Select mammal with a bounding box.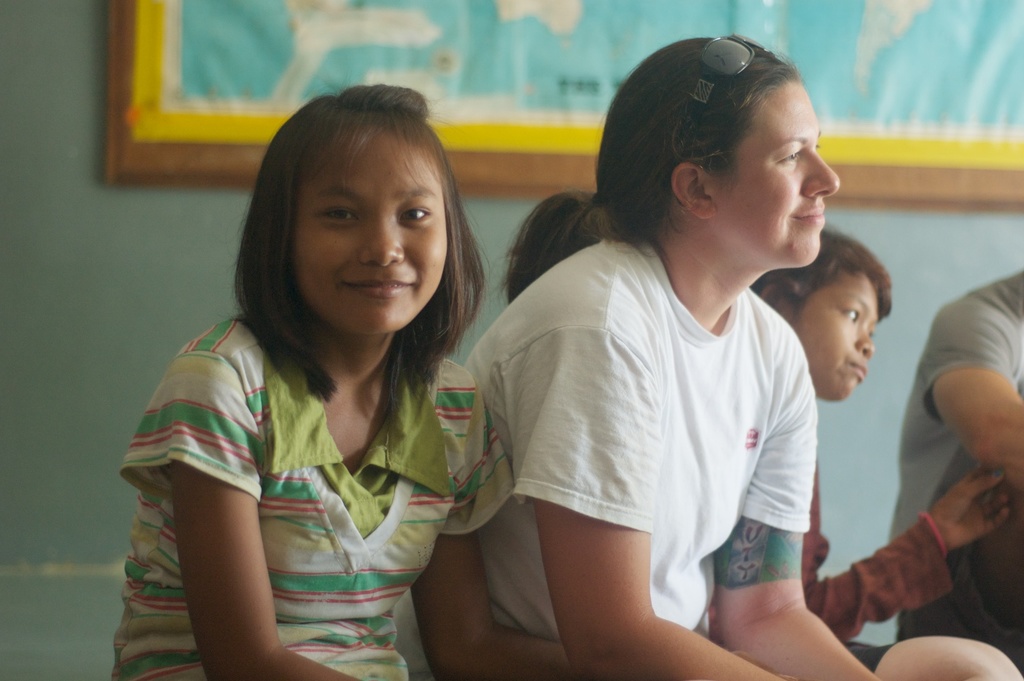
(762,229,1015,637).
